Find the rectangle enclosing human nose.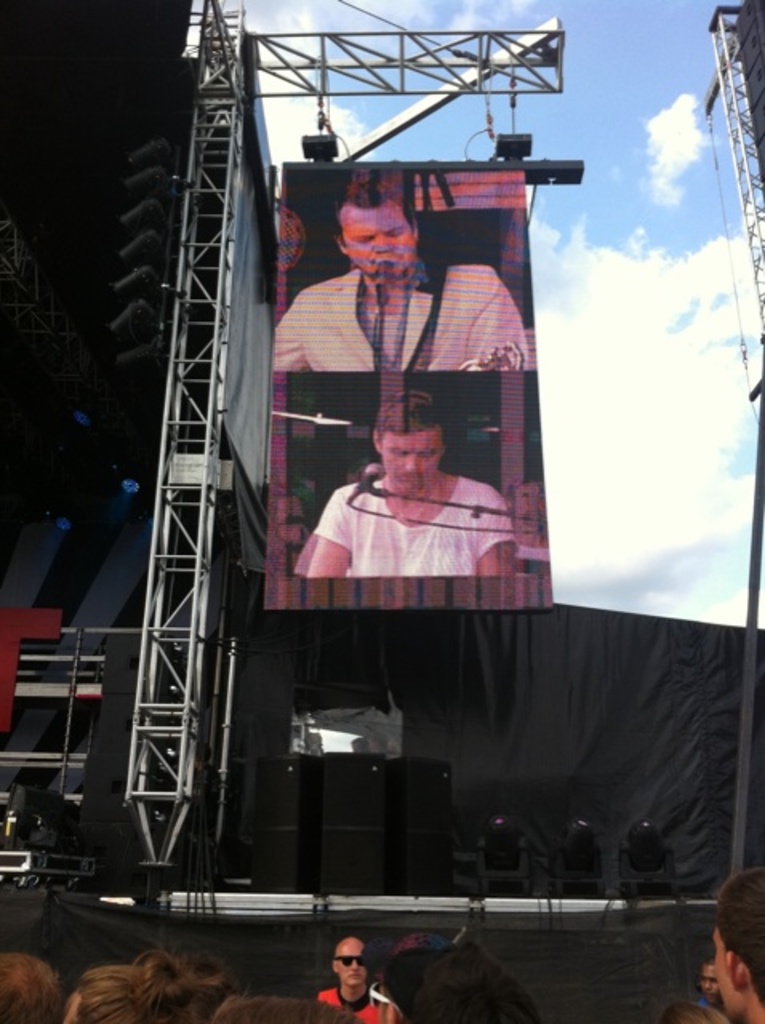
bbox(408, 454, 413, 470).
